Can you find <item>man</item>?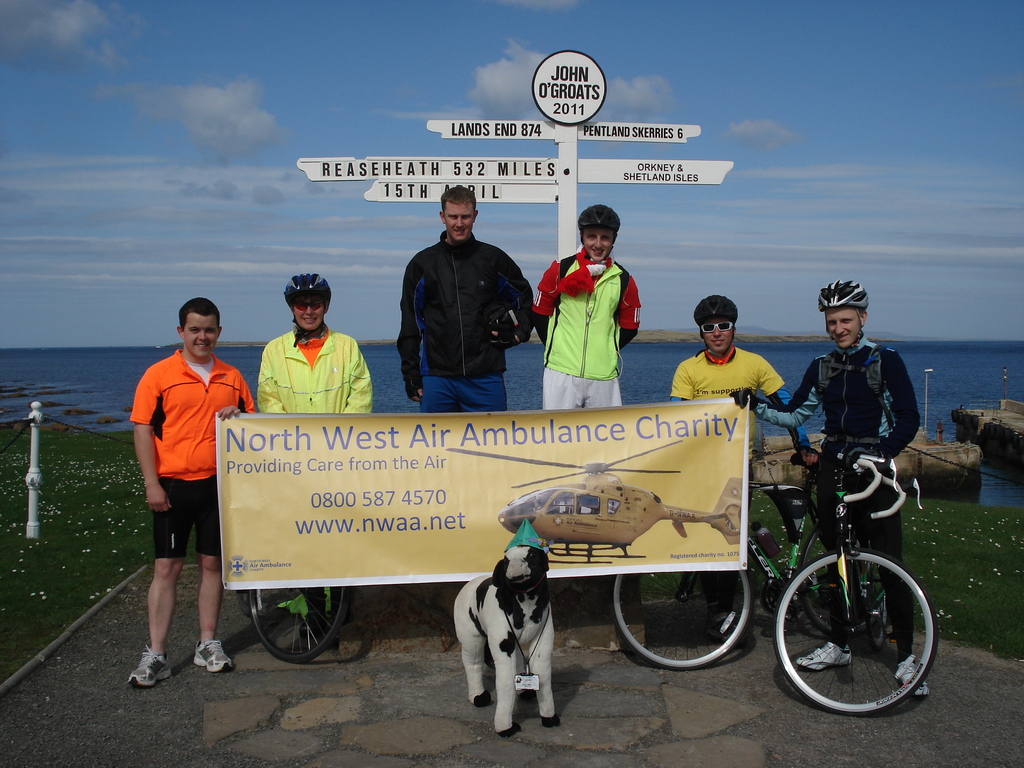
Yes, bounding box: (left=520, top=211, right=642, bottom=412).
